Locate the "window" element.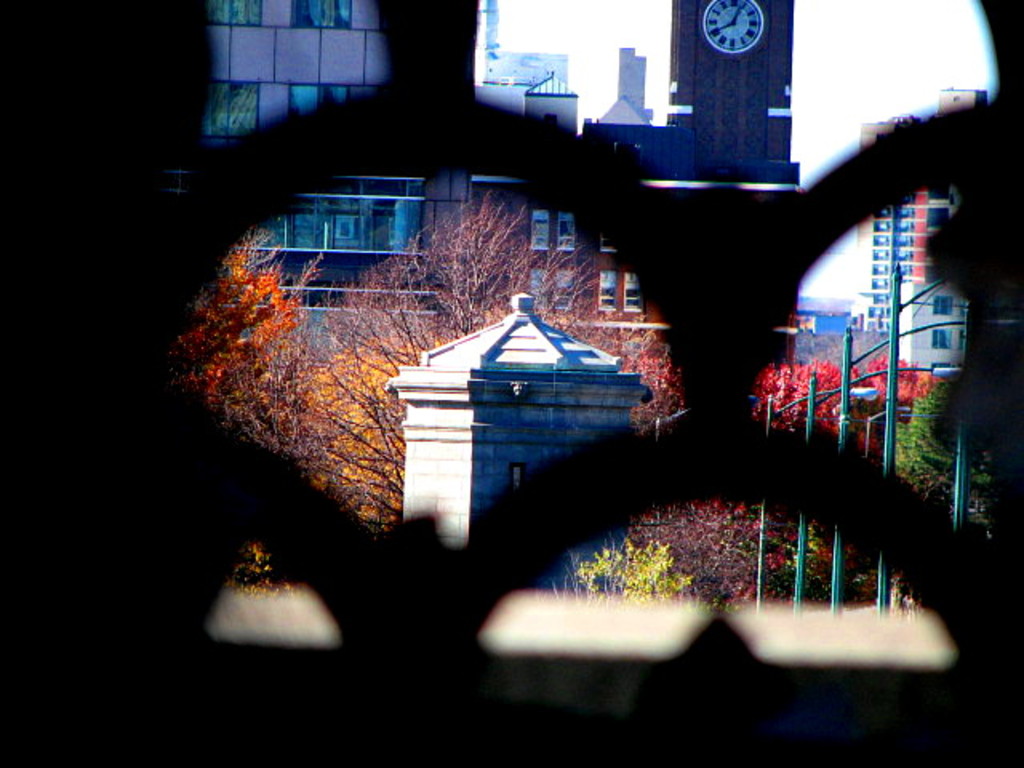
Element bbox: {"left": 526, "top": 206, "right": 549, "bottom": 250}.
